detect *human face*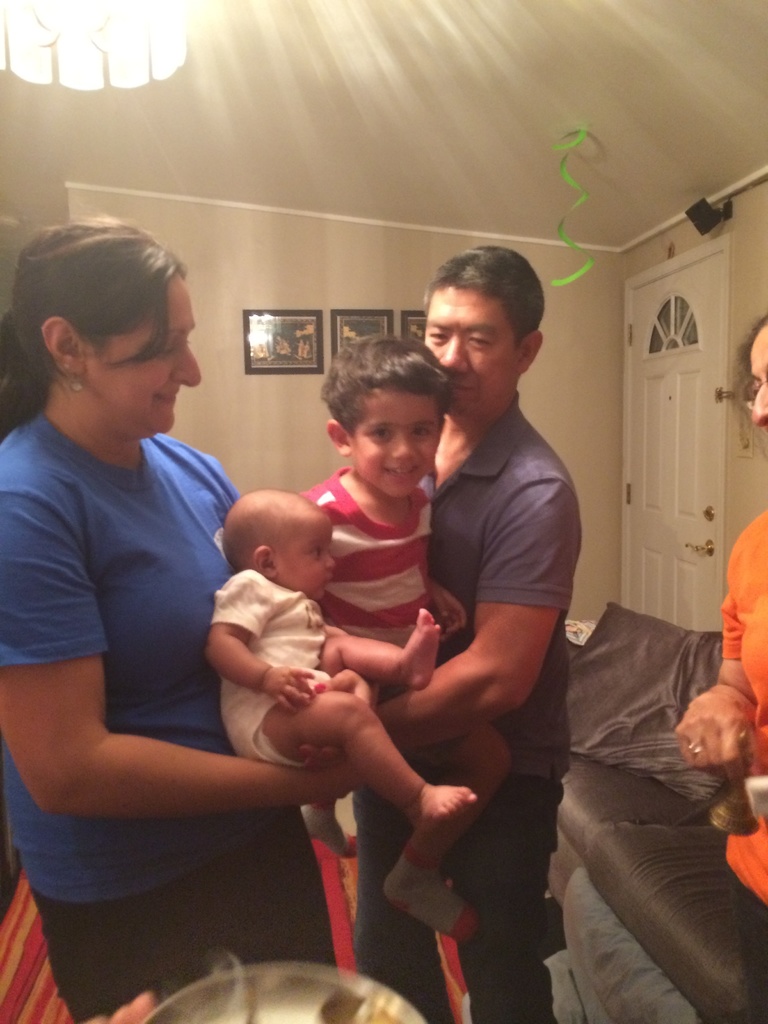
Rect(79, 266, 198, 430)
